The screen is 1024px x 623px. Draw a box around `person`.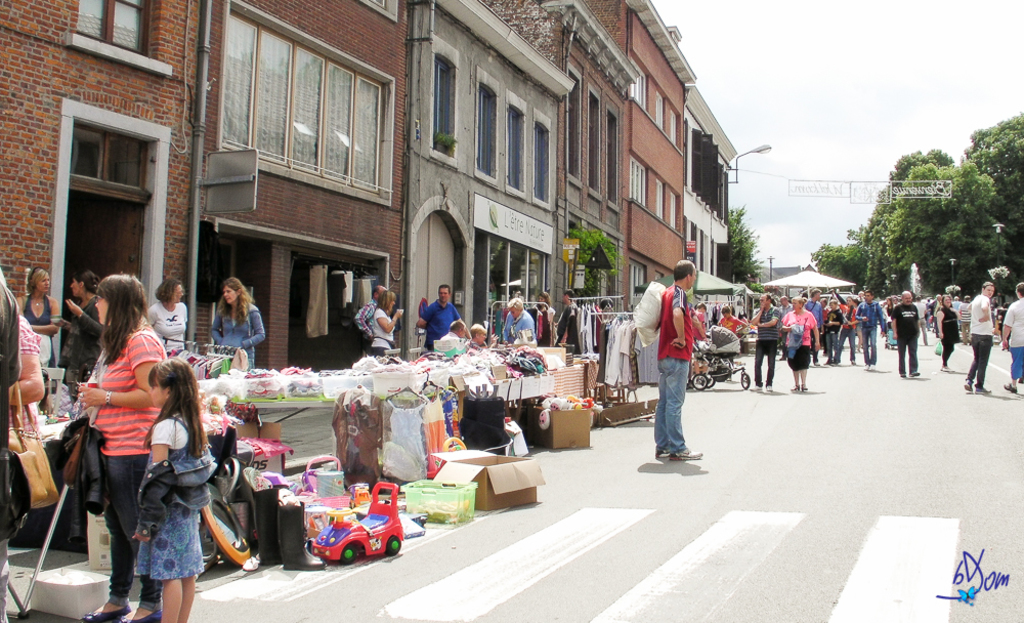
(x1=499, y1=300, x2=539, y2=343).
